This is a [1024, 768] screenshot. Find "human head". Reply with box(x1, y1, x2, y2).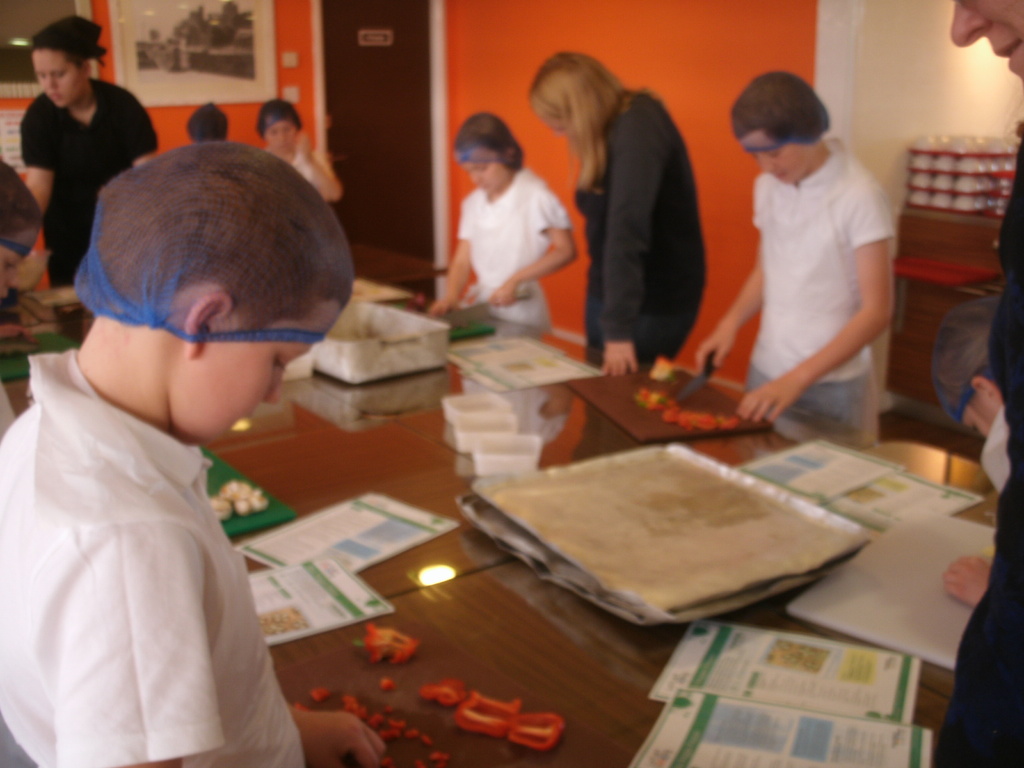
box(28, 19, 108, 112).
